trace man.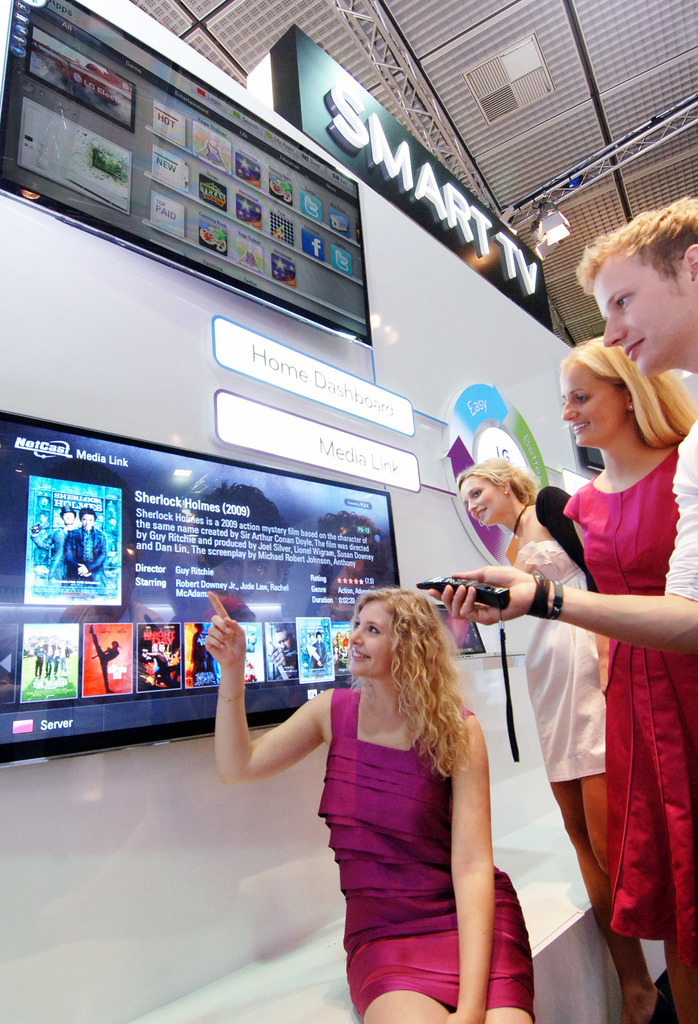
Traced to region(308, 627, 327, 669).
